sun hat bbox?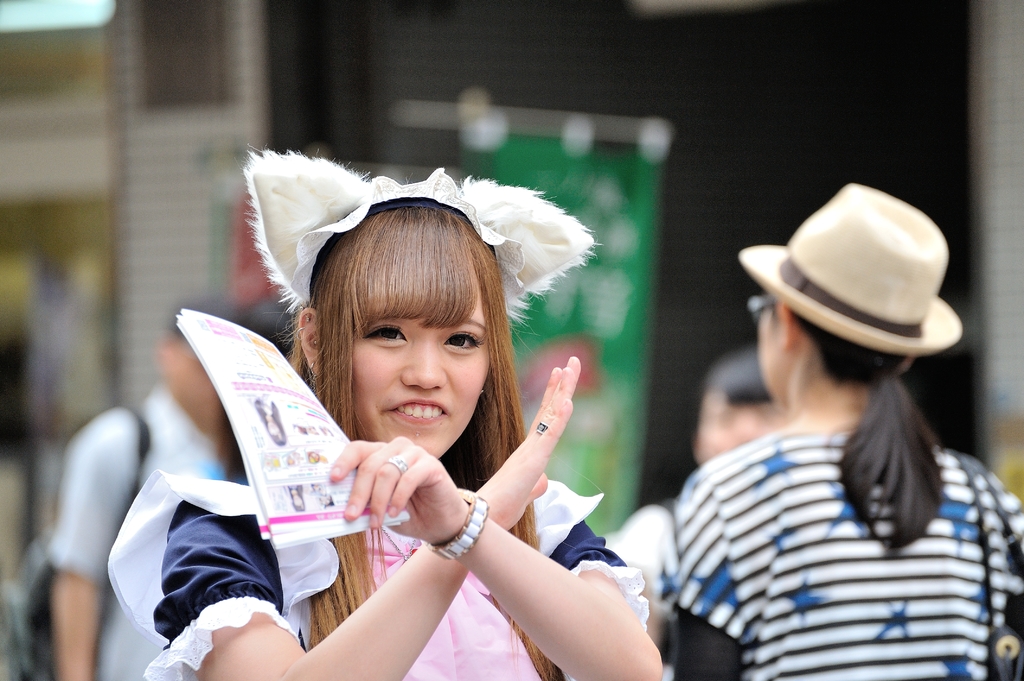
738, 177, 967, 369
